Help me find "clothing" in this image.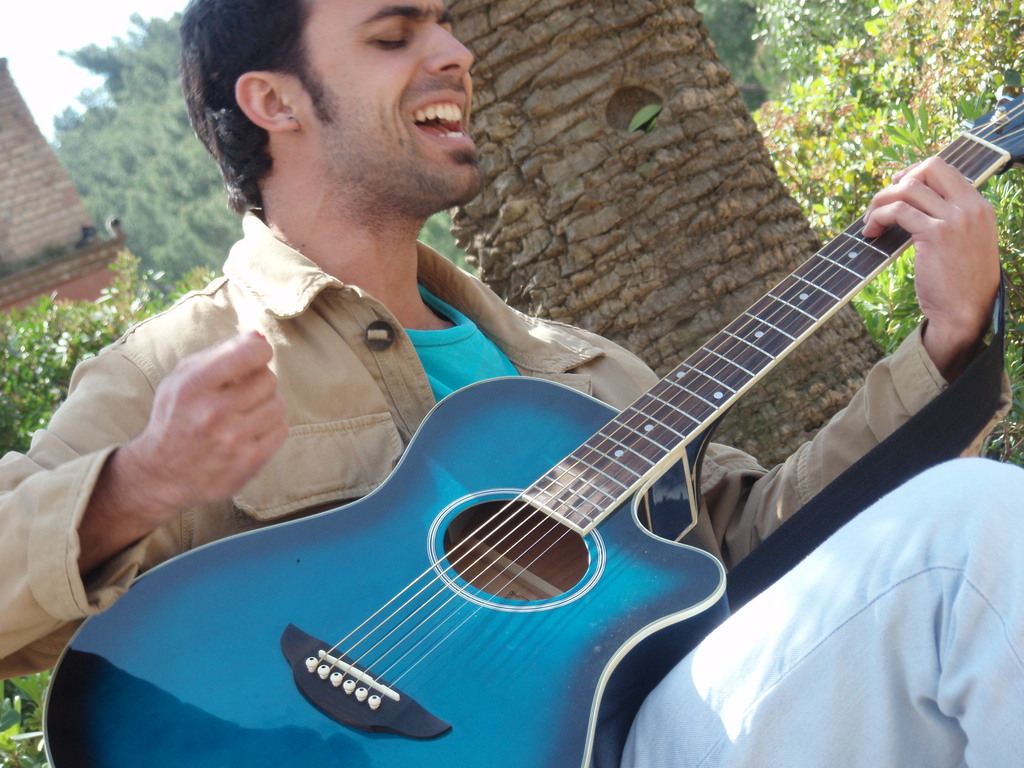
Found it: (x1=139, y1=113, x2=966, y2=744).
